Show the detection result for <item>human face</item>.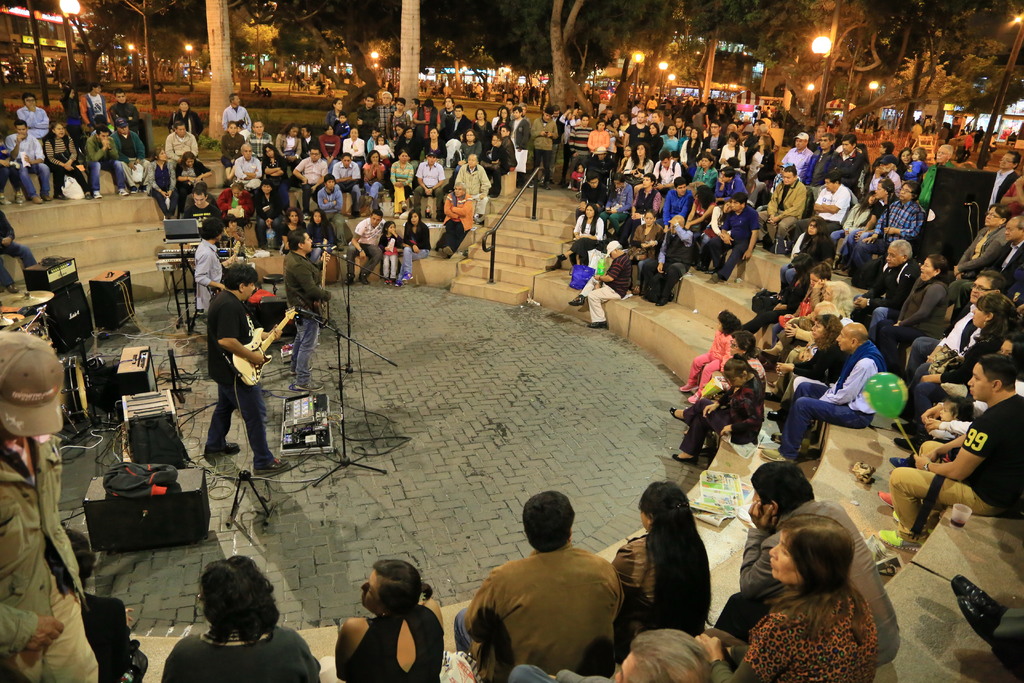
x1=966, y1=360, x2=990, y2=400.
